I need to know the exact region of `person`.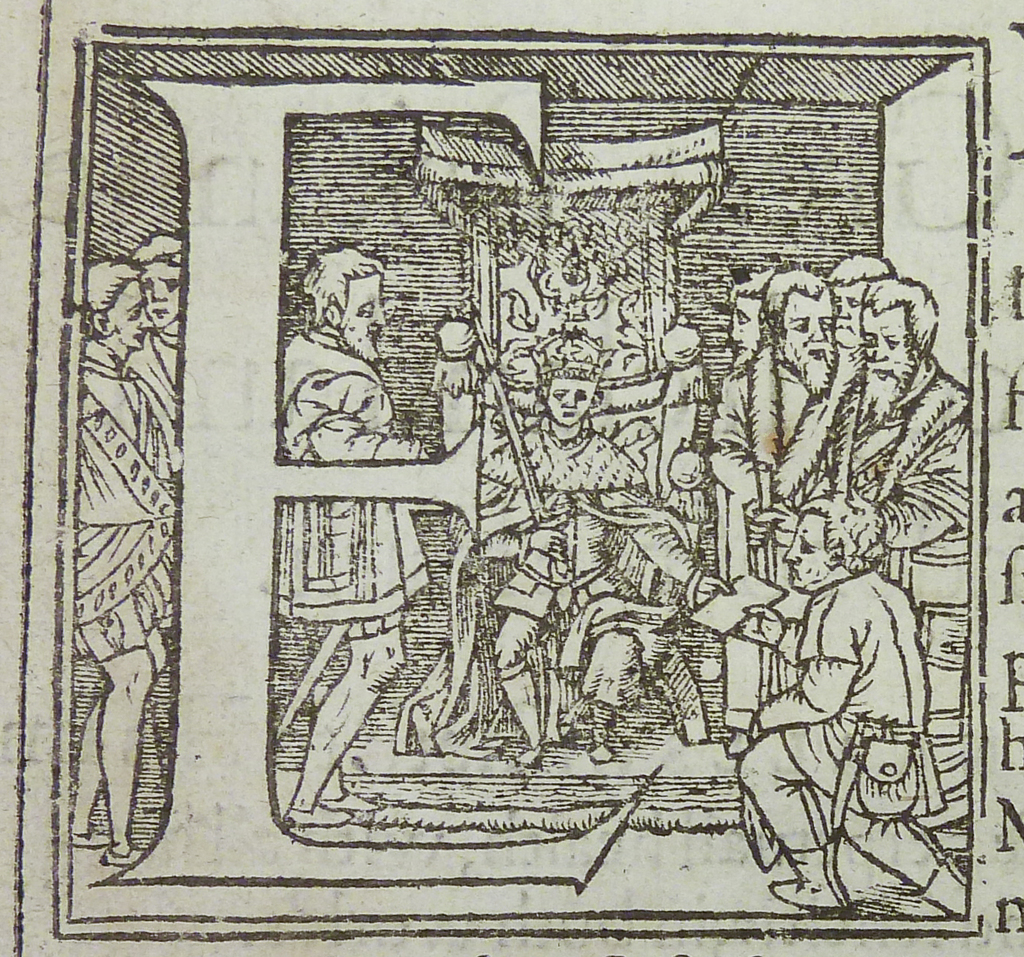
Region: rect(825, 275, 969, 829).
